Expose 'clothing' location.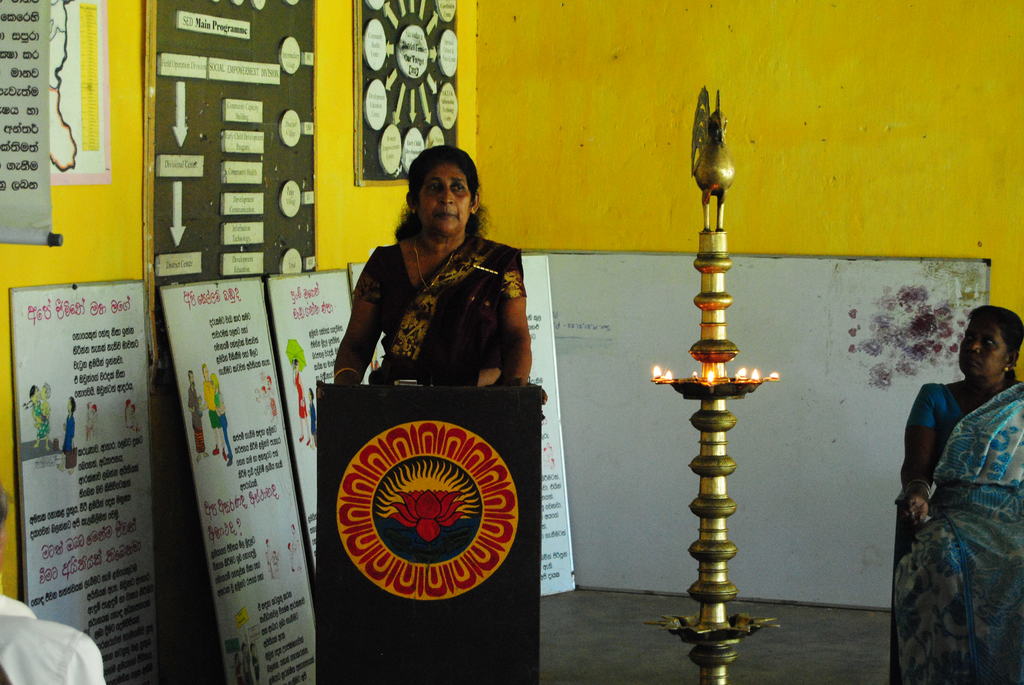
Exposed at bbox=(133, 411, 140, 432).
